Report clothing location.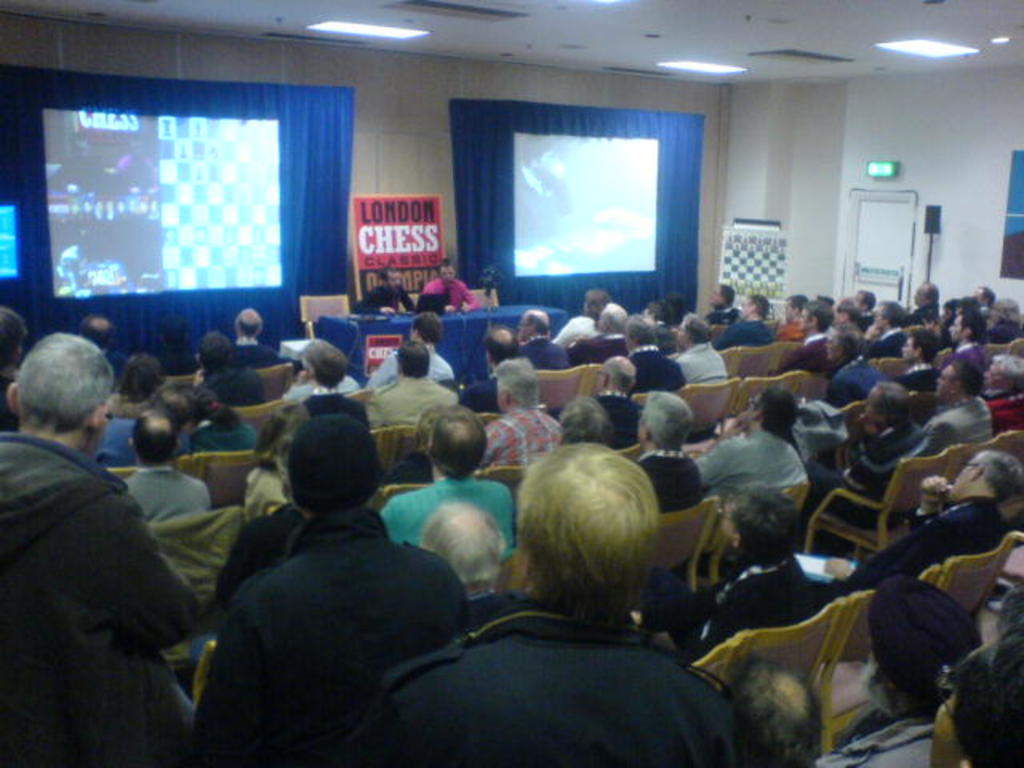
Report: bbox(354, 282, 414, 315).
